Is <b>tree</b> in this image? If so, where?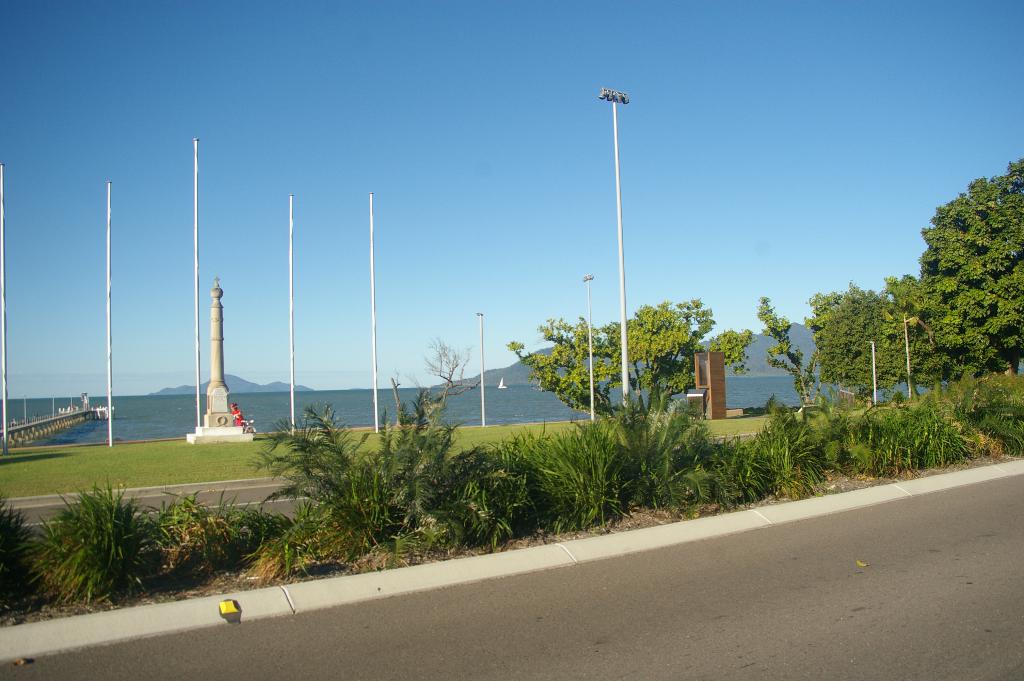
Yes, at BBox(609, 297, 760, 413).
